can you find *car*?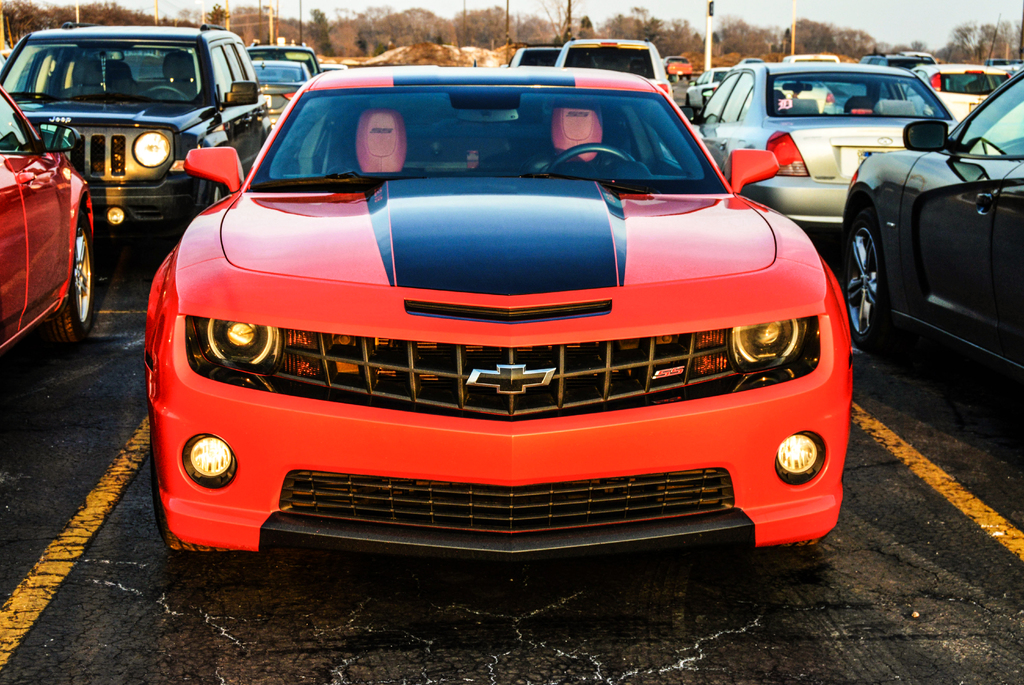
Yes, bounding box: BBox(141, 66, 854, 558).
